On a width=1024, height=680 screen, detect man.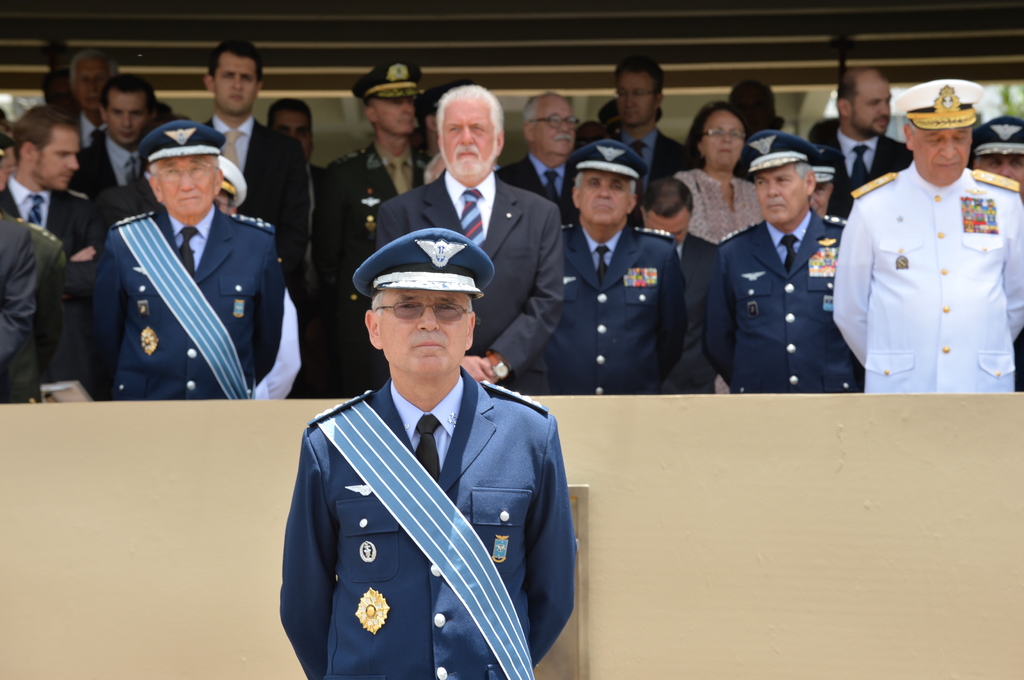
(375, 83, 566, 392).
